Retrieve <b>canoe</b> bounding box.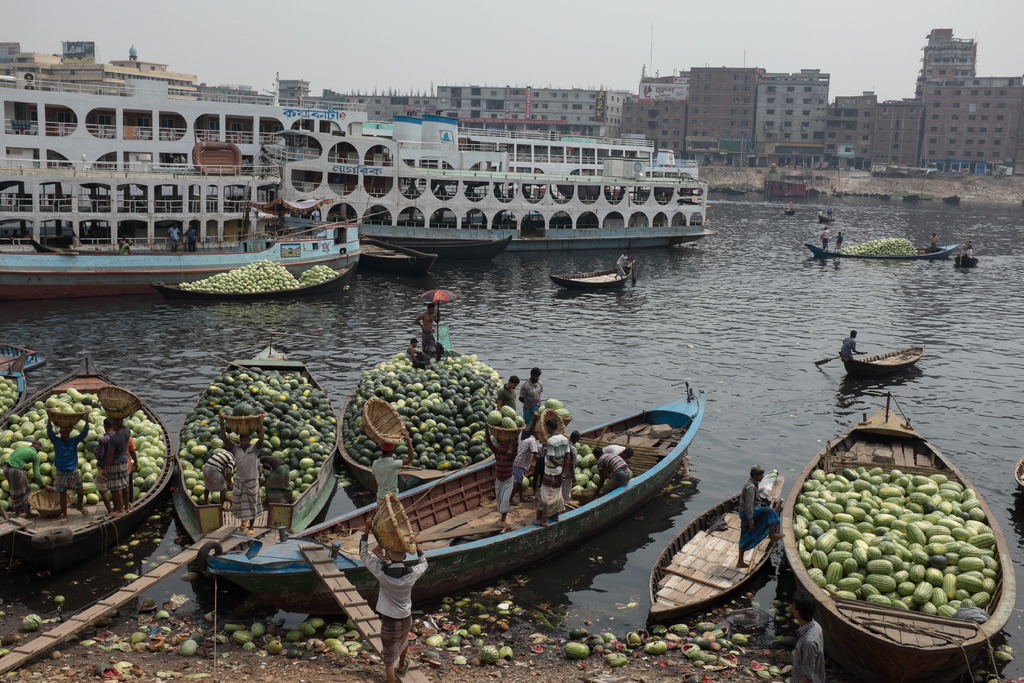
Bounding box: box=[339, 345, 510, 500].
